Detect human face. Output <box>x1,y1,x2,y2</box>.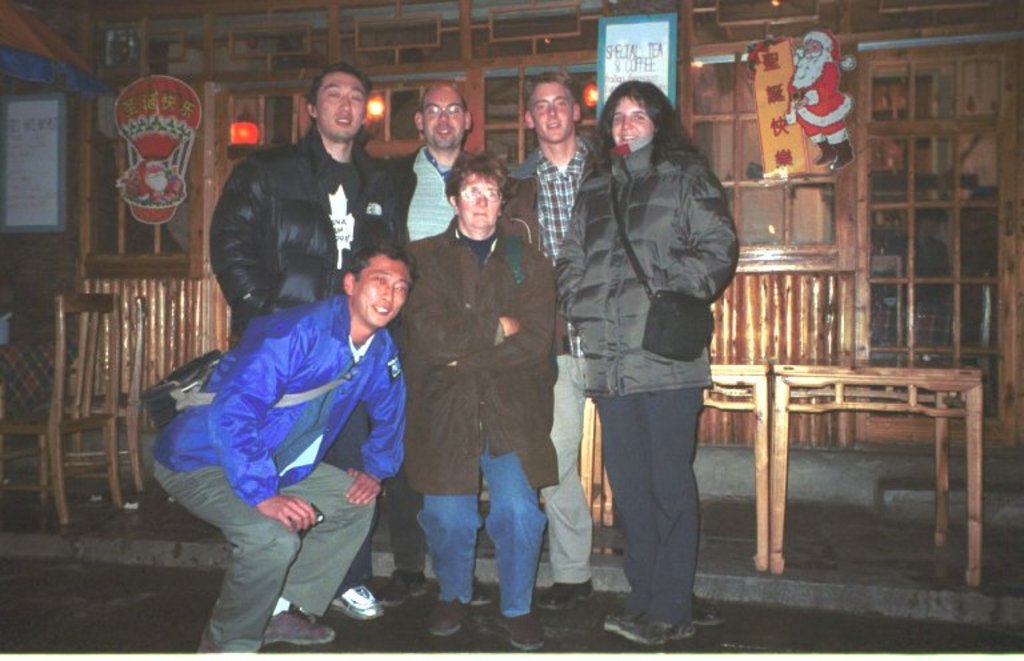
<box>353,257,412,332</box>.
